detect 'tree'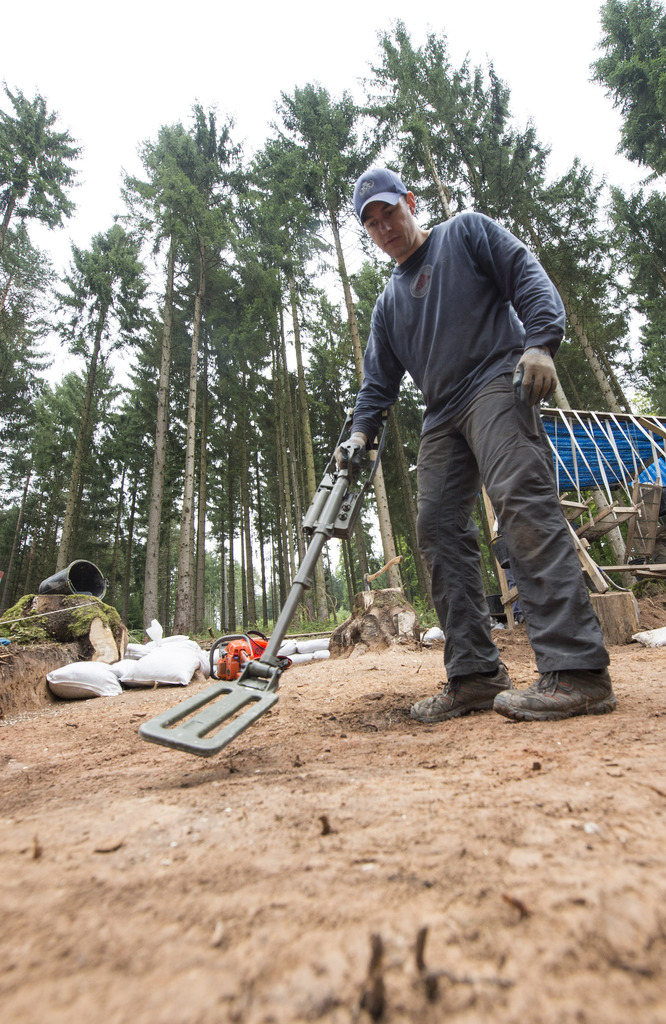
<bbox>266, 75, 412, 617</bbox>
